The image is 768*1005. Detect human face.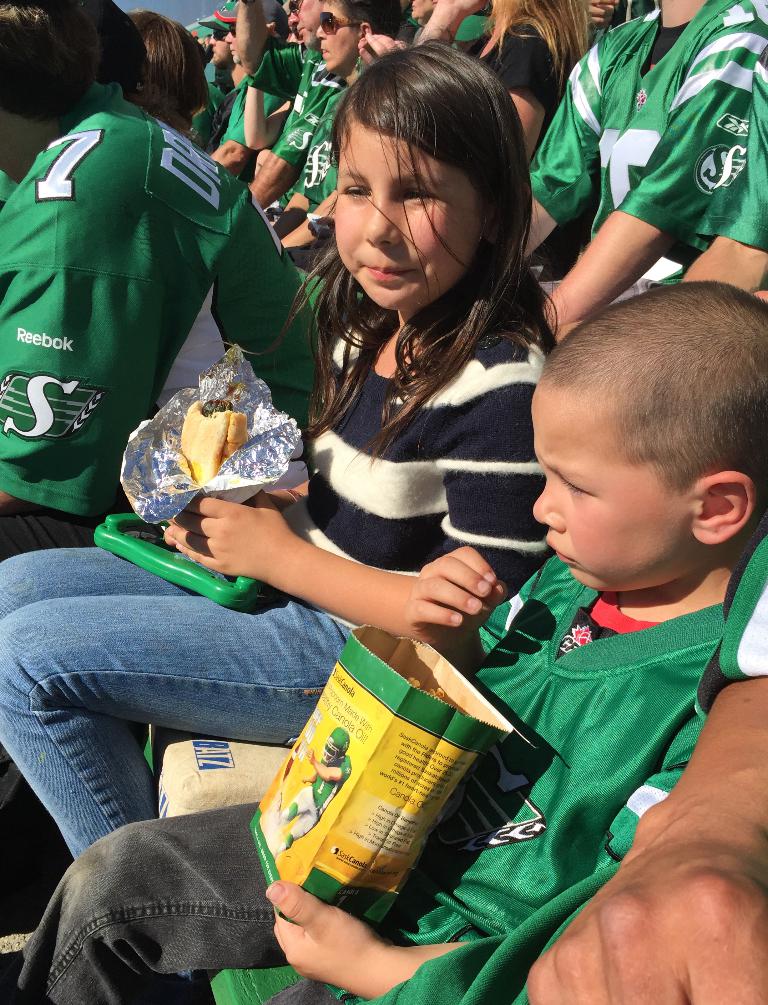
Detection: BBox(335, 119, 480, 312).
